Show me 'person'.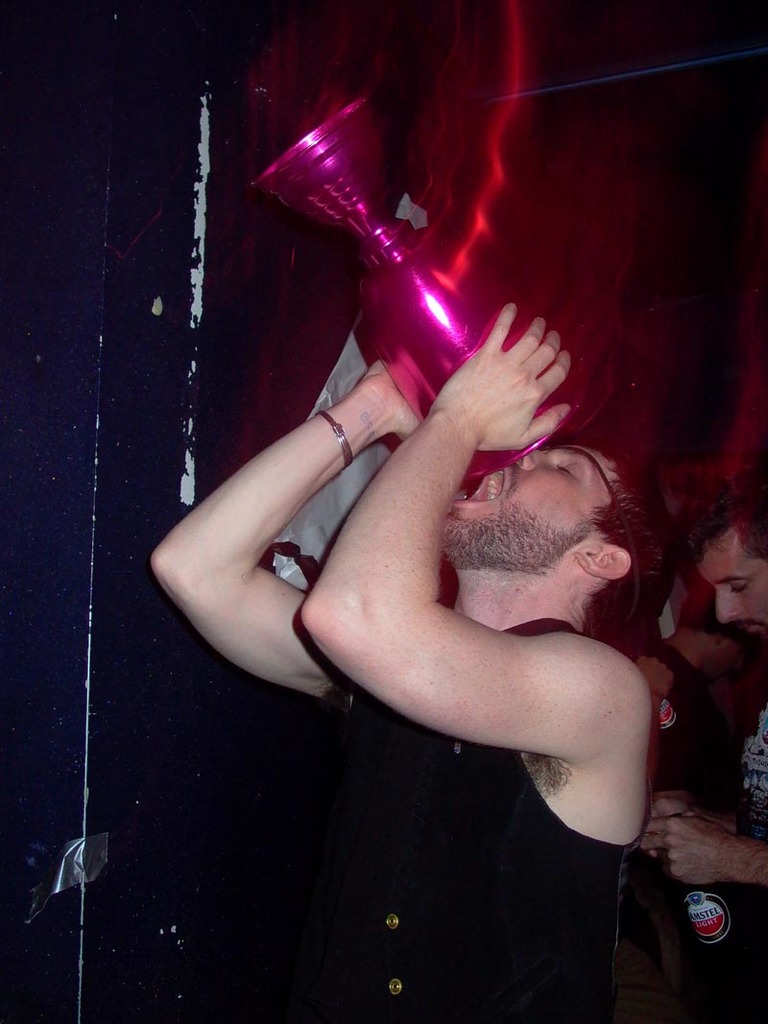
'person' is here: 660/593/759/802.
